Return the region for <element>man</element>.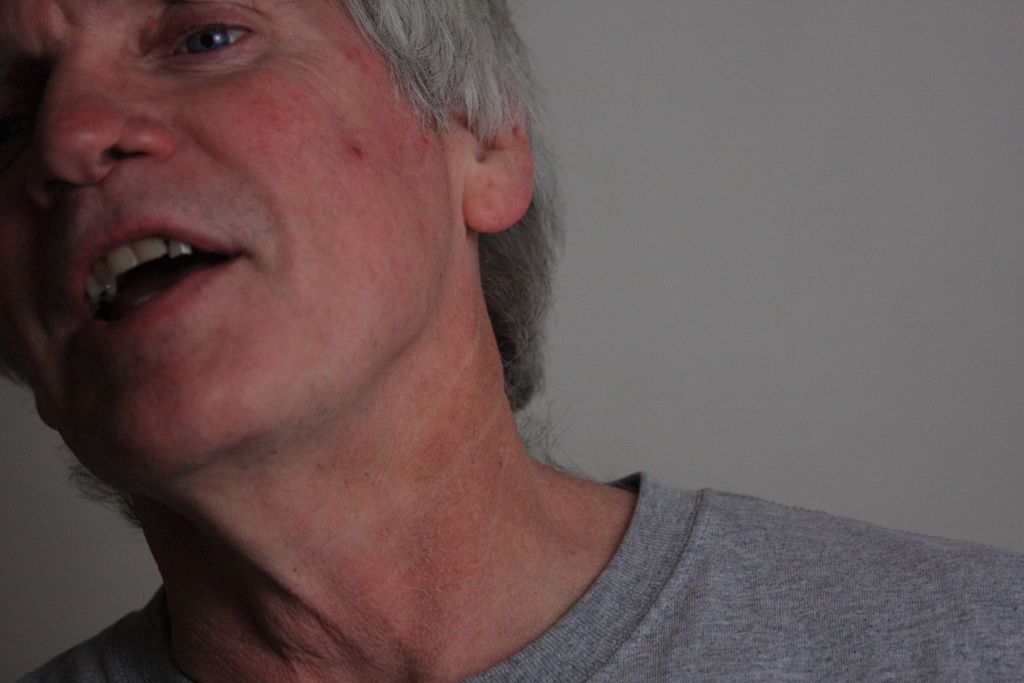
[0,0,1023,682].
